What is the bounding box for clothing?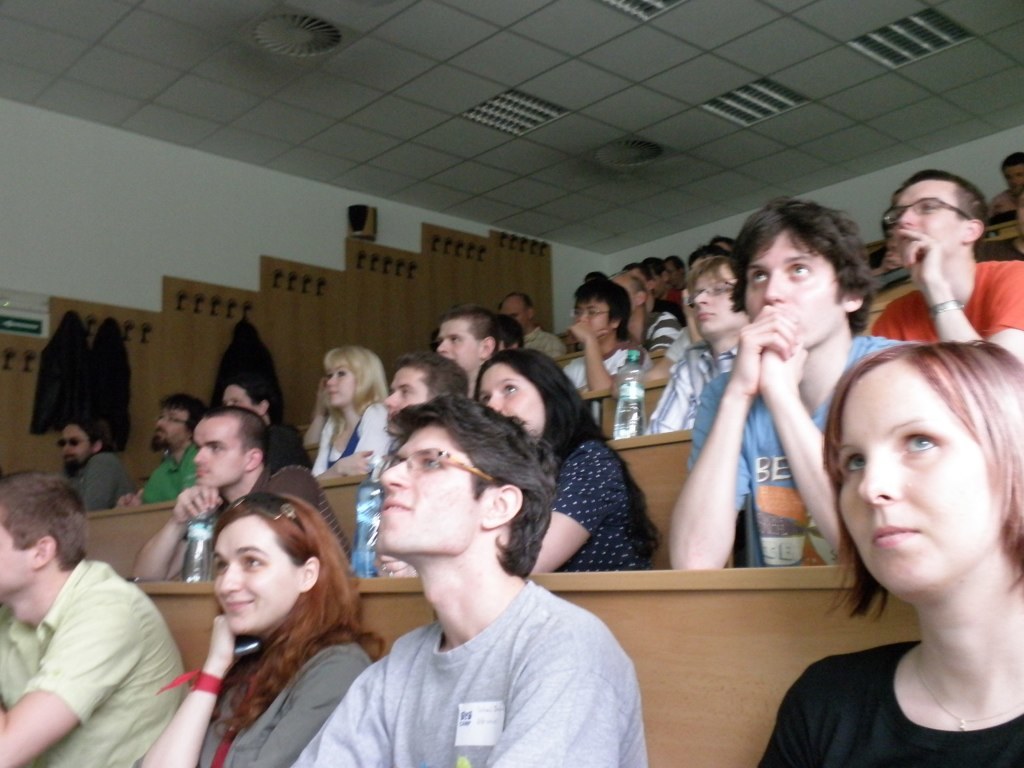
bbox(129, 634, 371, 767).
